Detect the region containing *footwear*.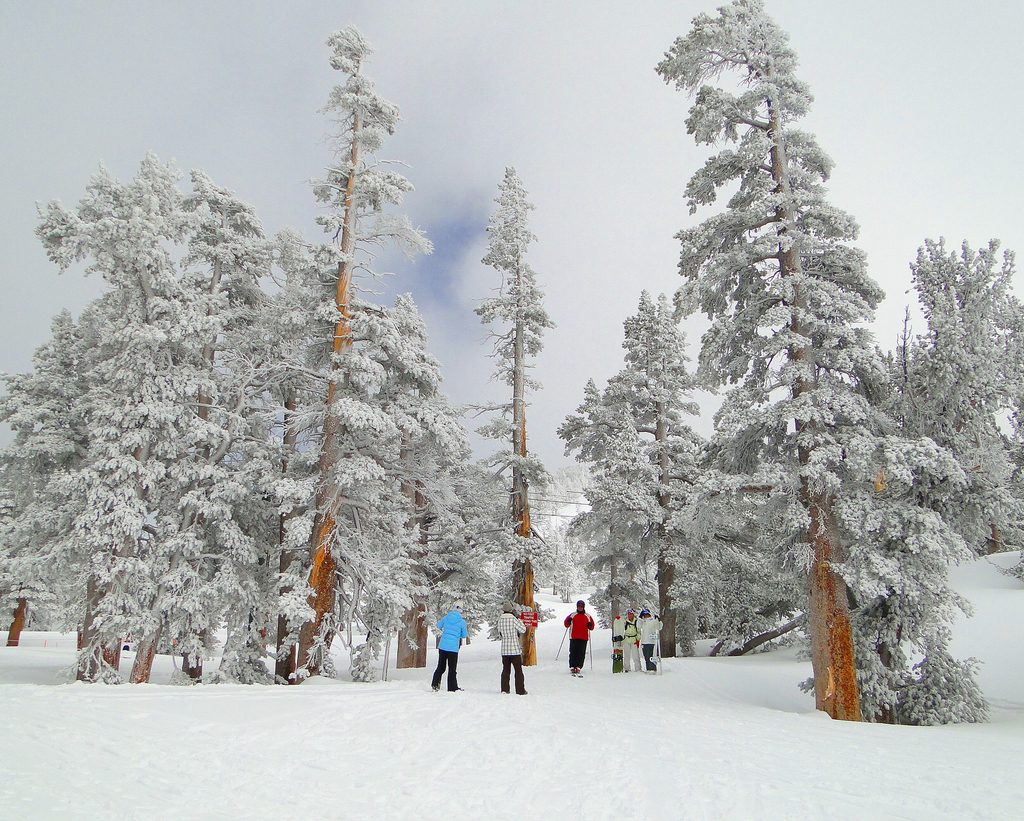
bbox=(500, 692, 511, 693).
